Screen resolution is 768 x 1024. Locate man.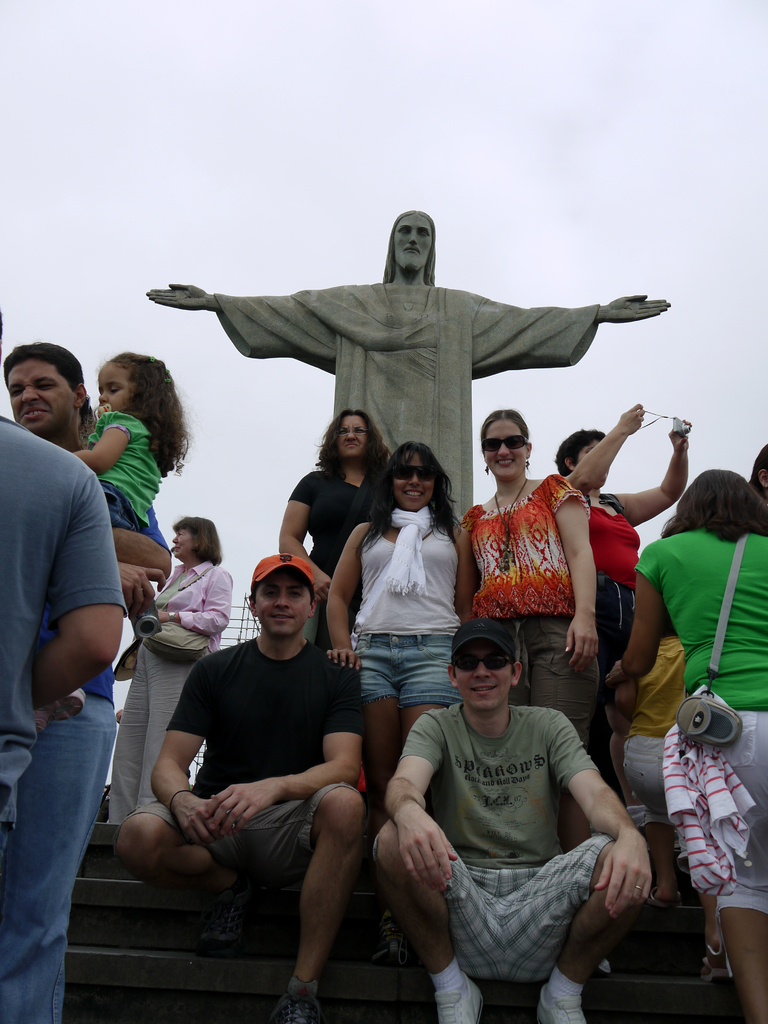
bbox=[373, 616, 655, 1023].
